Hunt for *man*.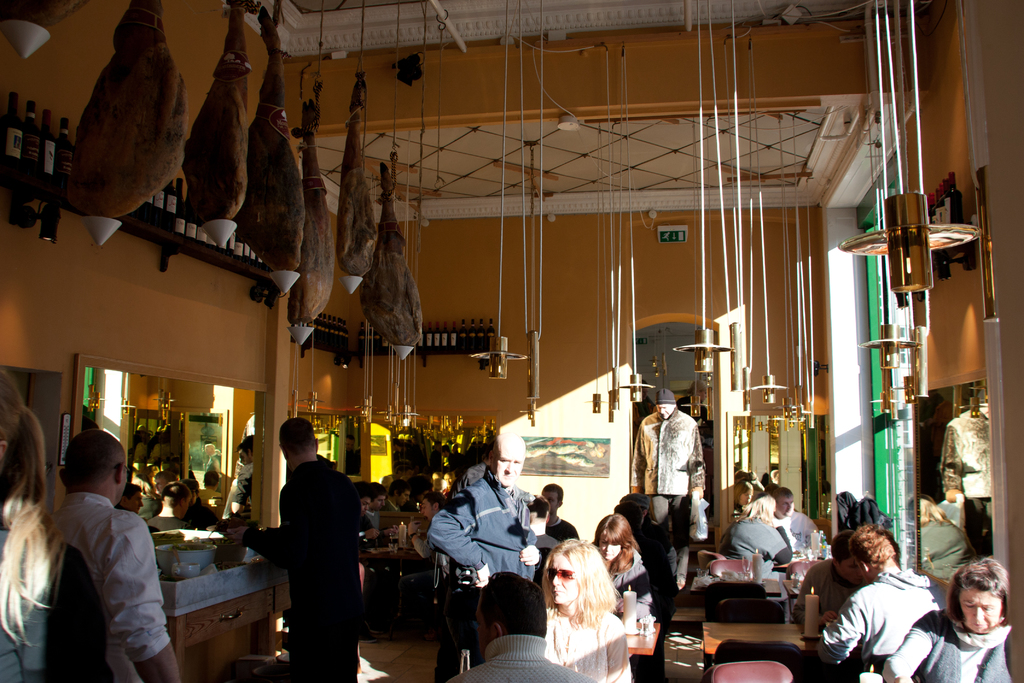
Hunted down at 390,477,415,509.
